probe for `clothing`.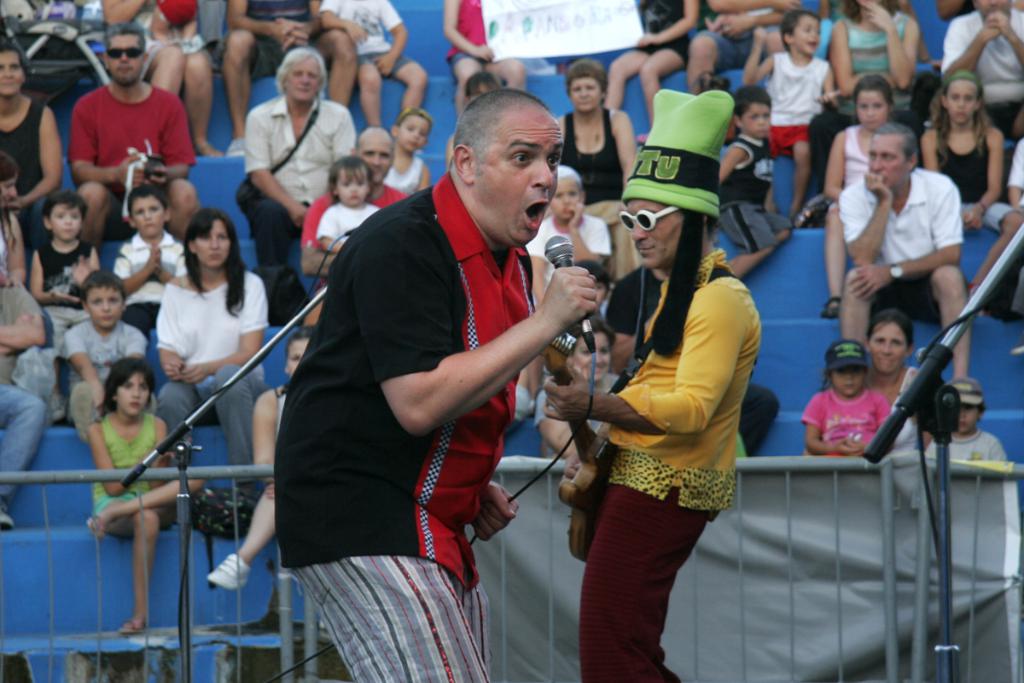
Probe result: bbox=(0, 98, 49, 226).
